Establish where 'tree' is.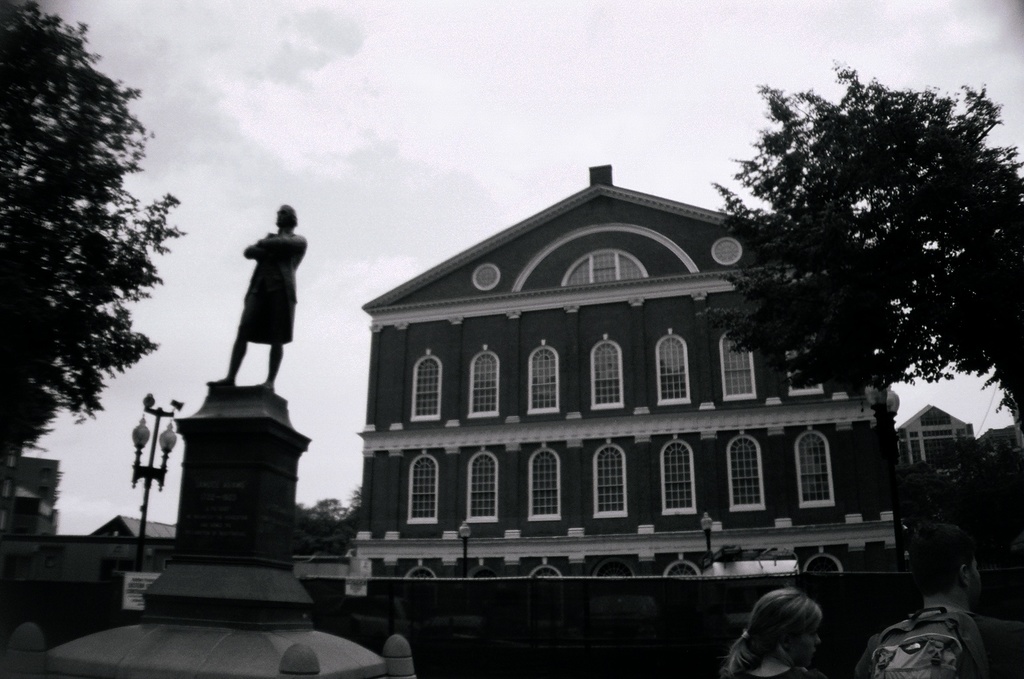
Established at <region>700, 45, 1023, 434</region>.
